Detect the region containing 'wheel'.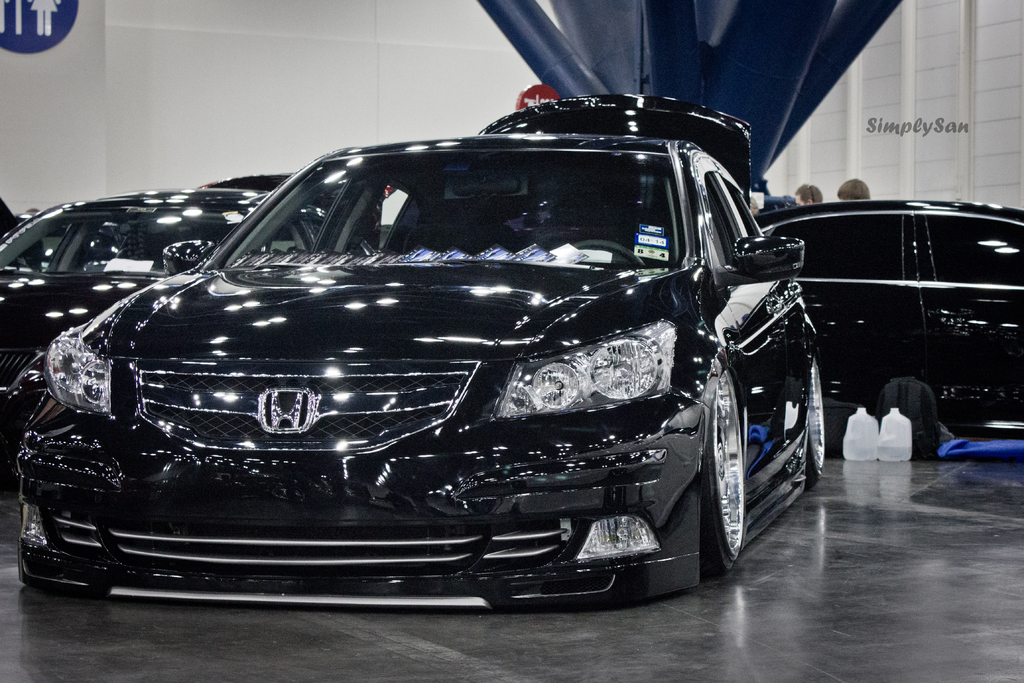
x1=810, y1=362, x2=829, y2=472.
